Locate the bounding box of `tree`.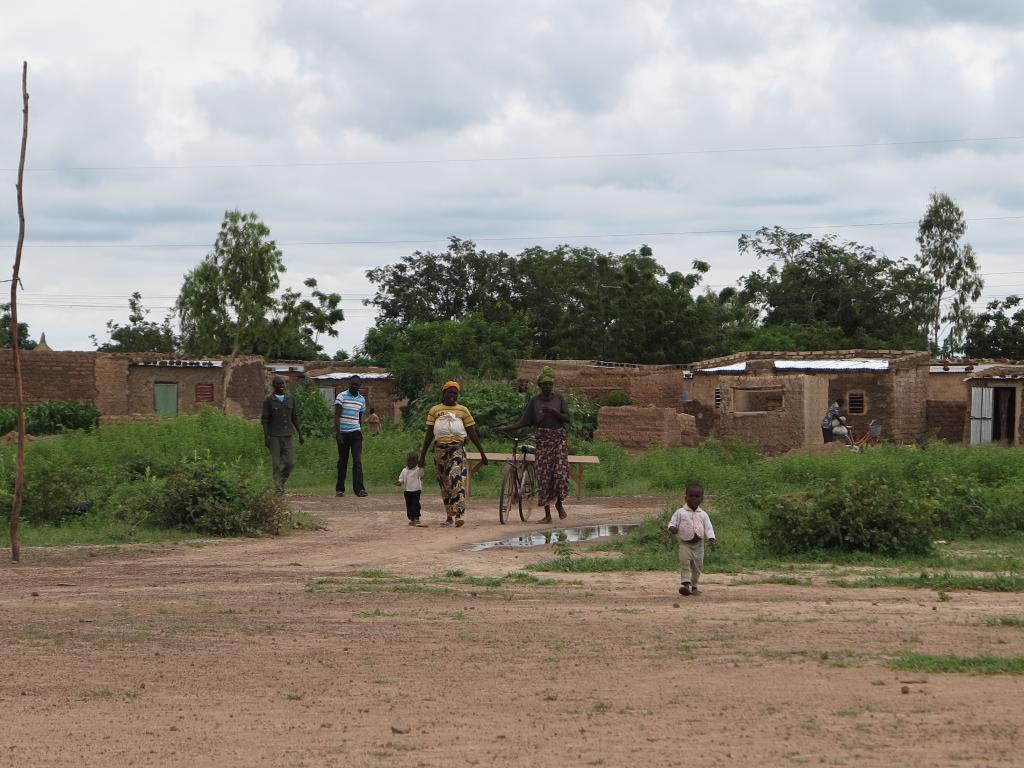
Bounding box: 365:308:520:391.
